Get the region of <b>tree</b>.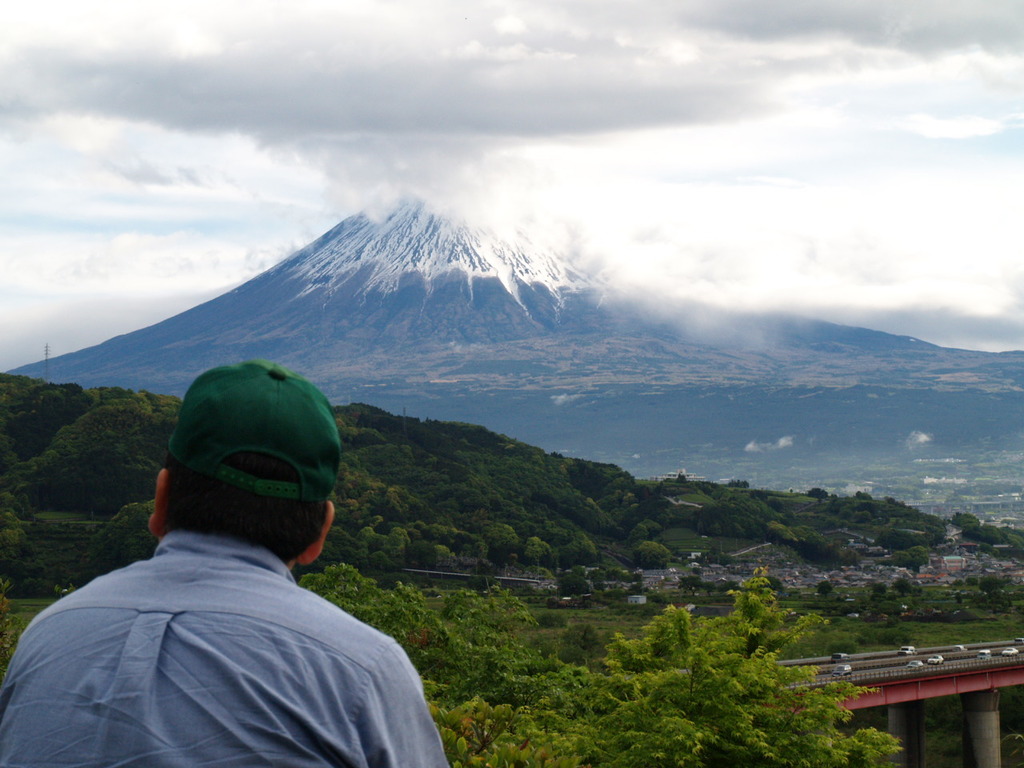
select_region(360, 526, 375, 543).
